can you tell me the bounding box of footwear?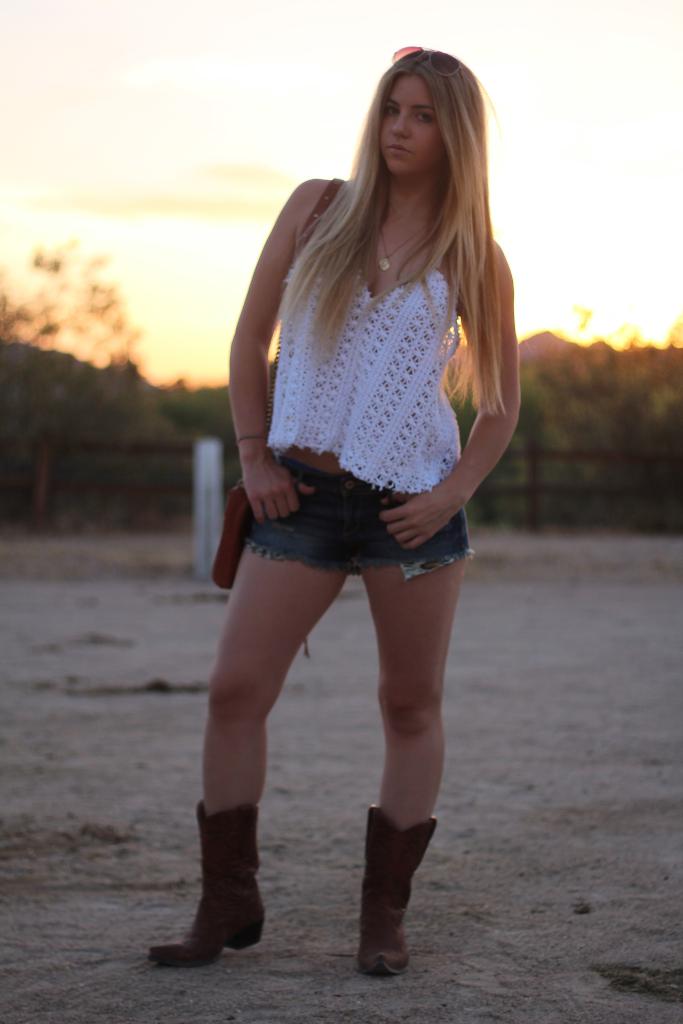
(148,801,268,966).
